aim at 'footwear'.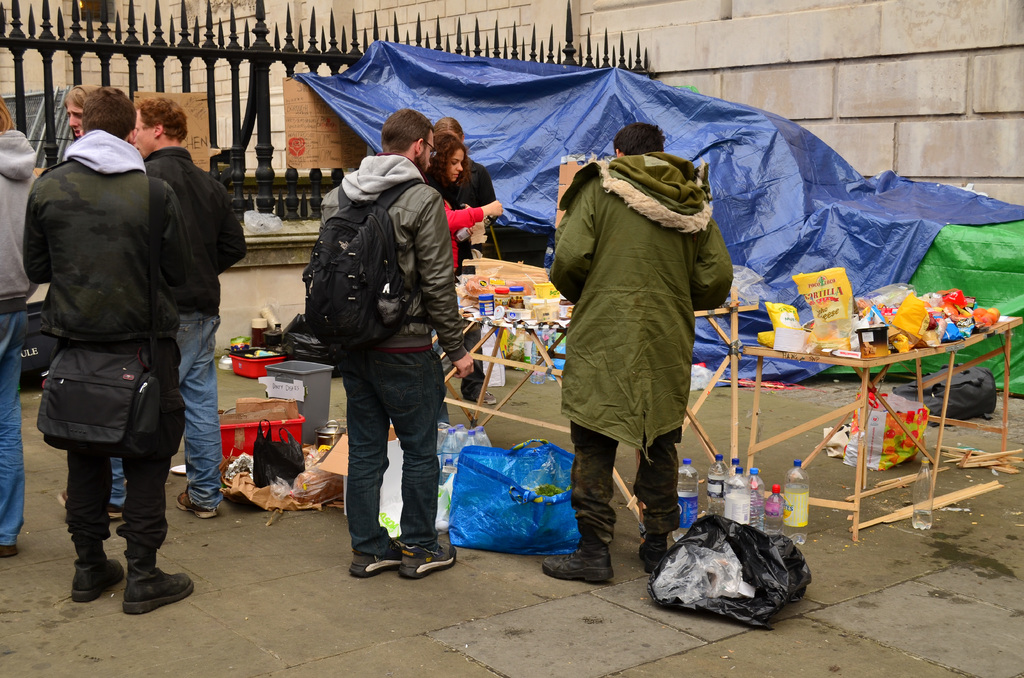
Aimed at region(639, 541, 669, 578).
